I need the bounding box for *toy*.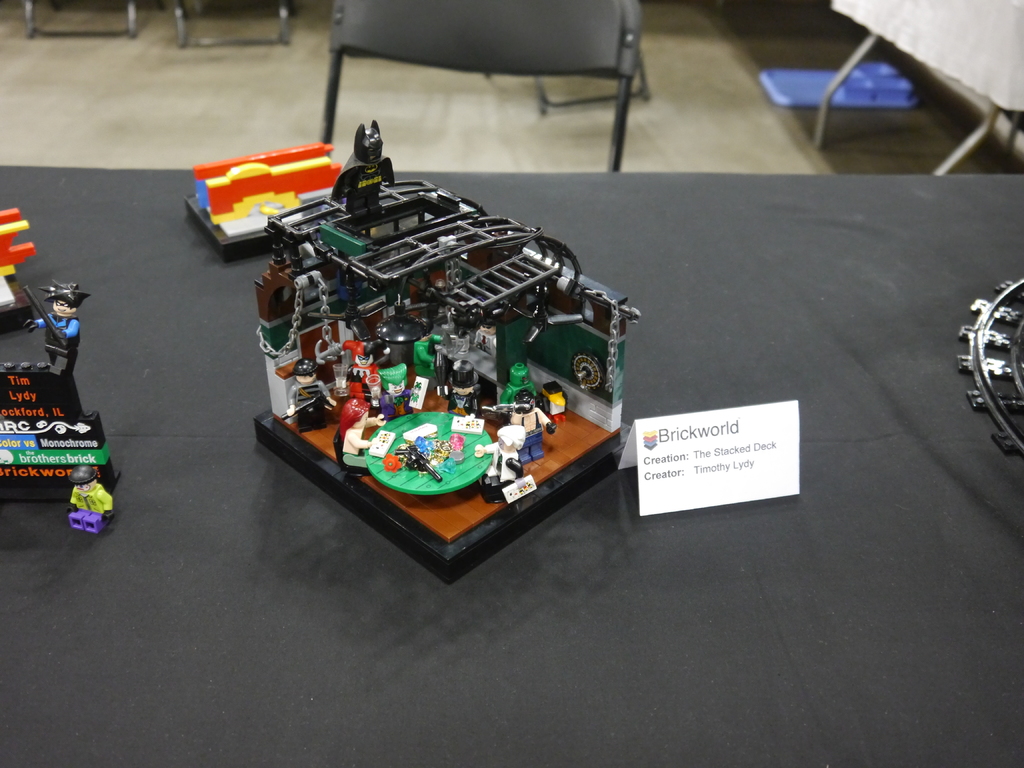
Here it is: 473/427/525/499.
